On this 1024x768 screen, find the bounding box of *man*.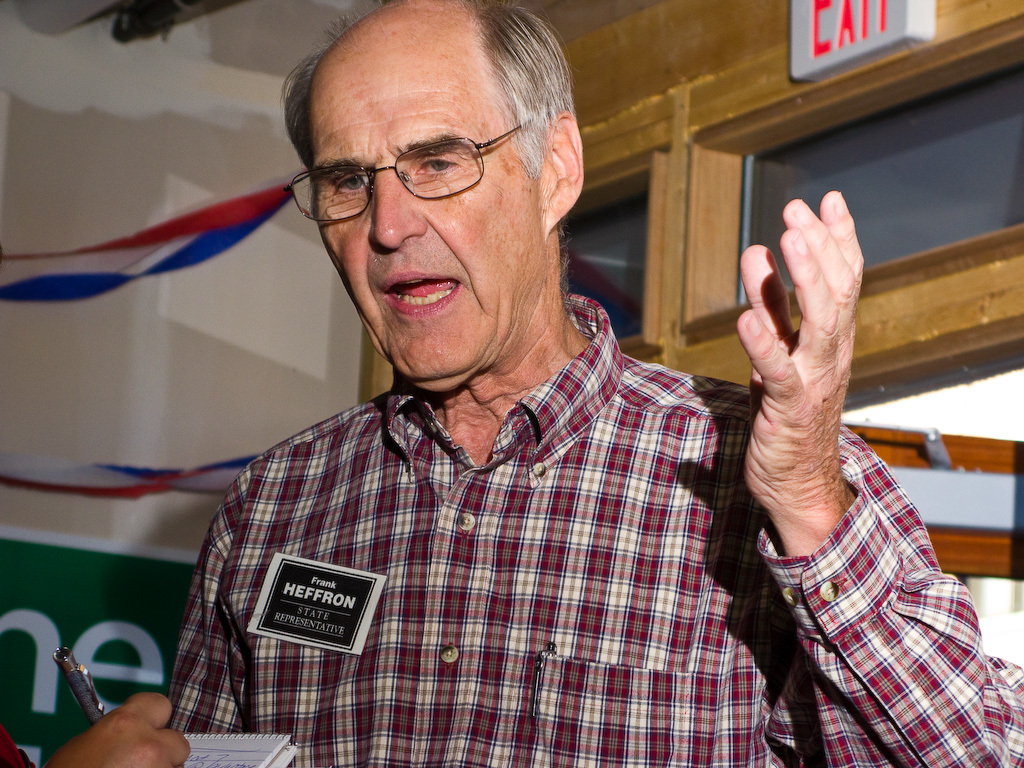
Bounding box: [left=173, top=0, right=1023, bottom=767].
